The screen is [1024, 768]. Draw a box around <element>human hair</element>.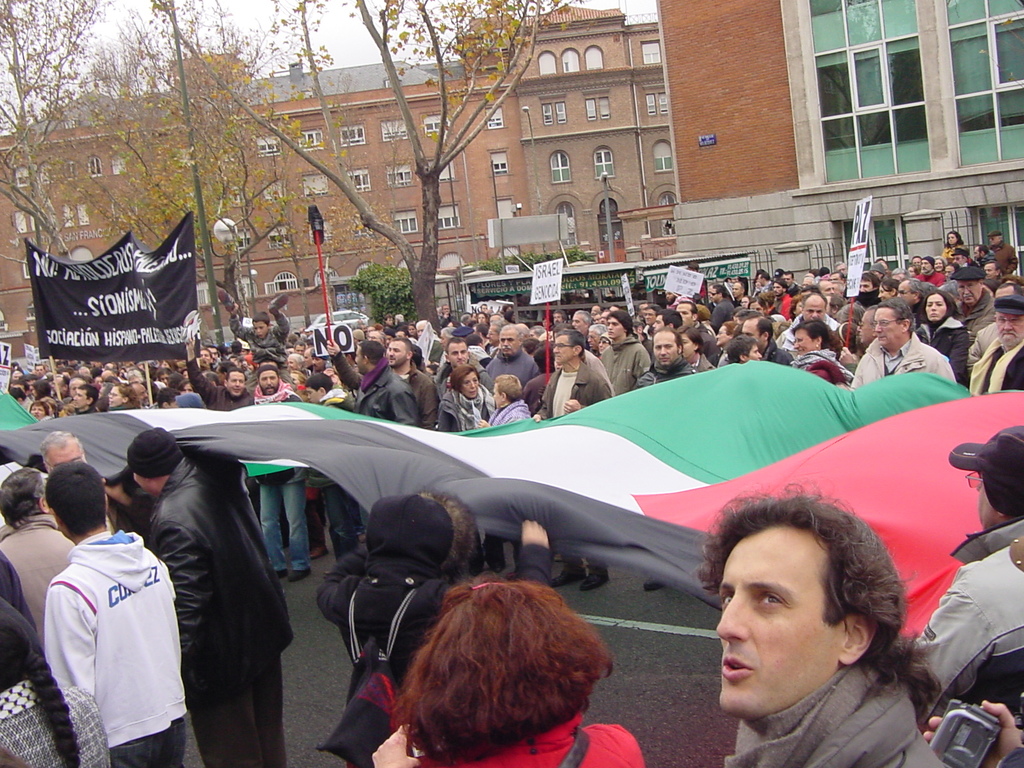
box(42, 463, 108, 541).
